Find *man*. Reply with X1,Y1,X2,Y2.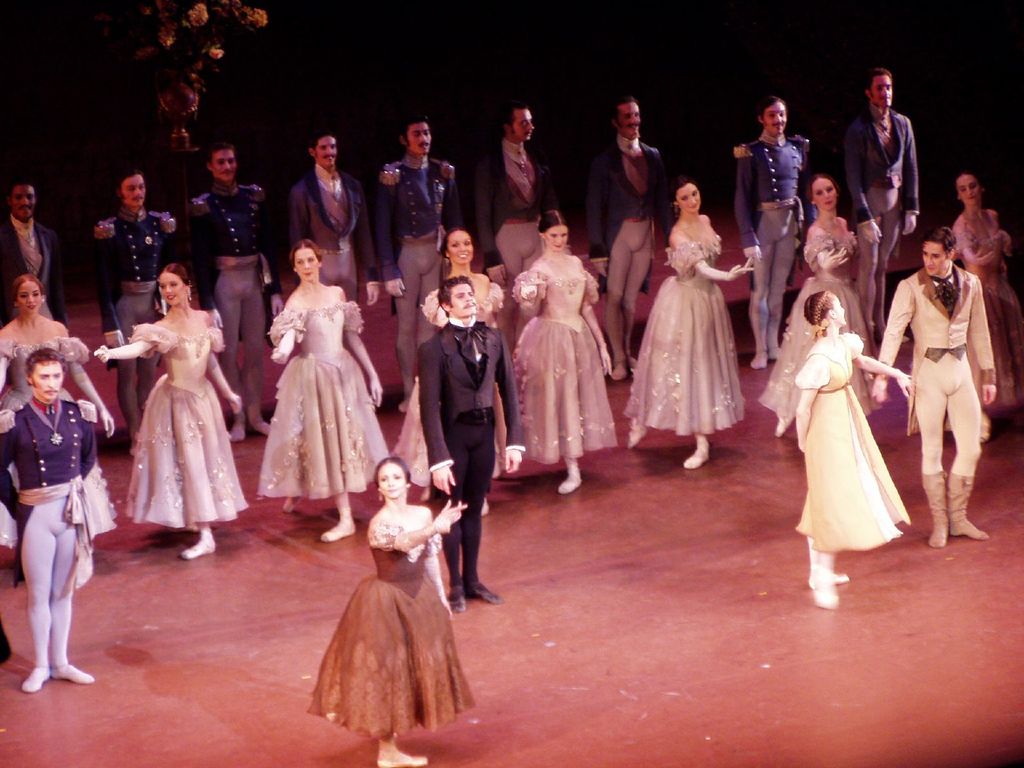
476,92,555,365.
